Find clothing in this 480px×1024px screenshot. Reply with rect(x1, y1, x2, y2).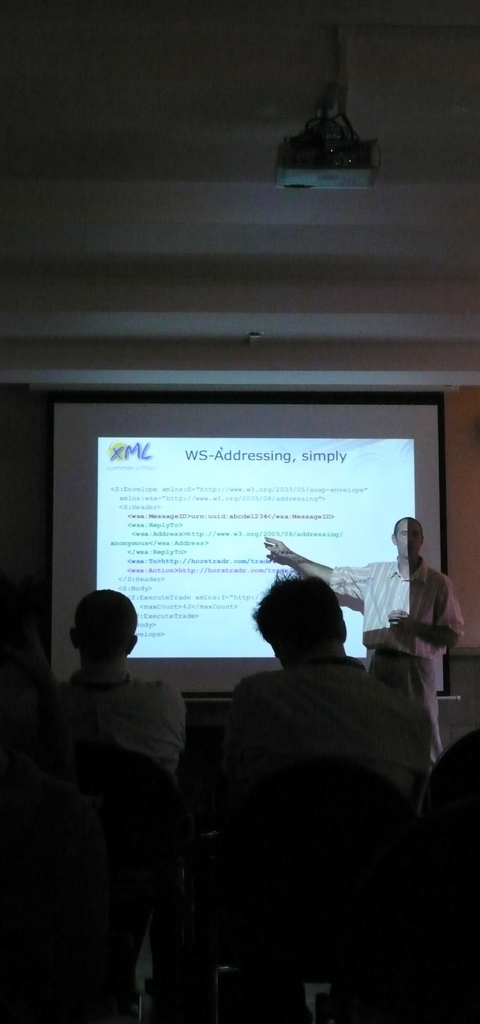
rect(198, 600, 442, 964).
